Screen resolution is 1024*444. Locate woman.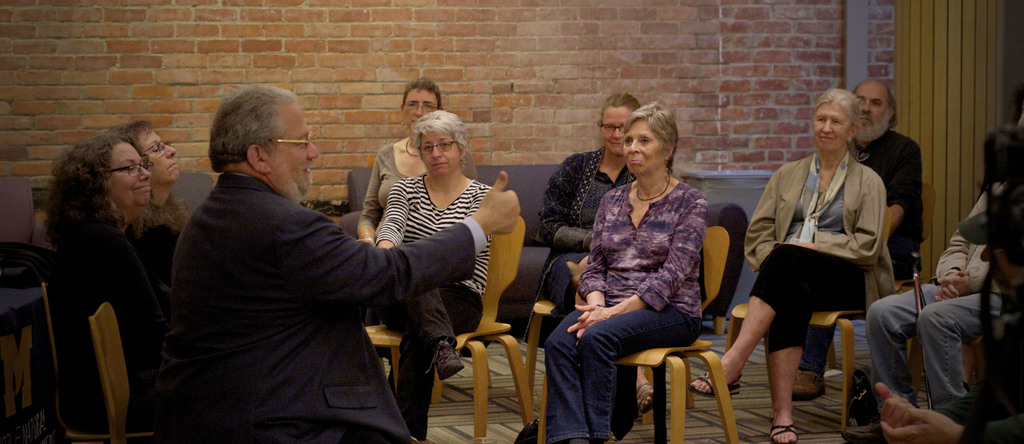
bbox(686, 85, 888, 443).
